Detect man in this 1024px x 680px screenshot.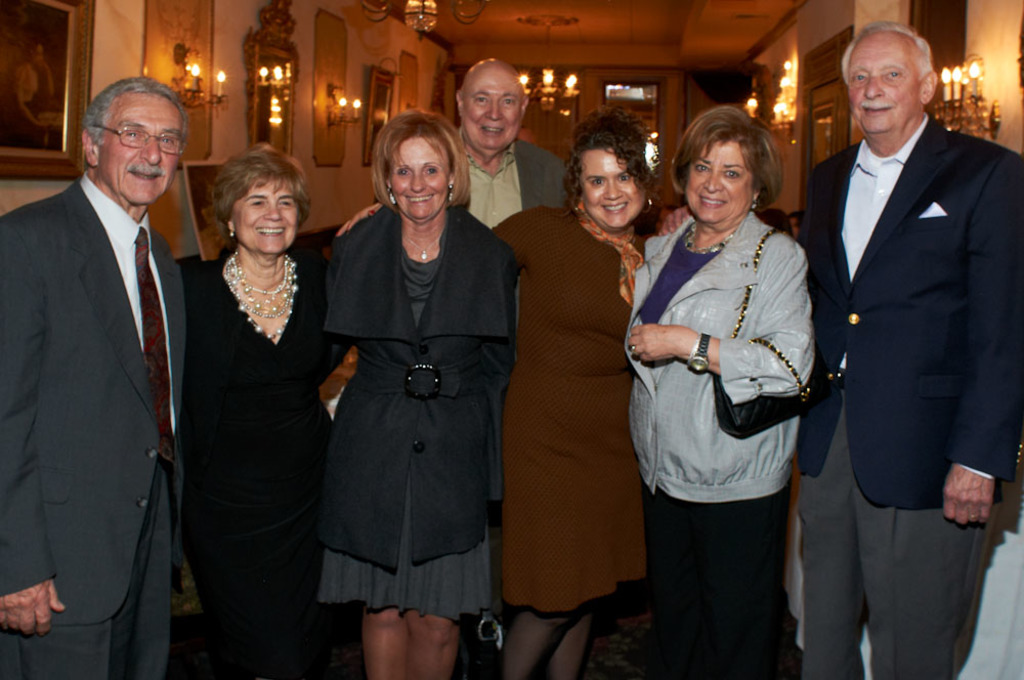
Detection: rect(0, 76, 194, 679).
